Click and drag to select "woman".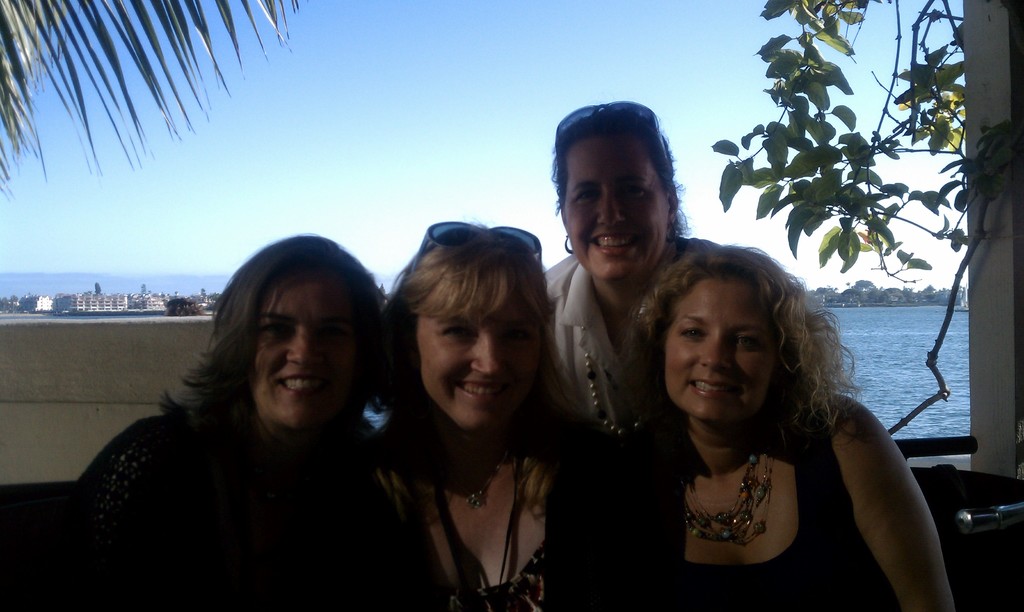
Selection: 48,231,389,611.
